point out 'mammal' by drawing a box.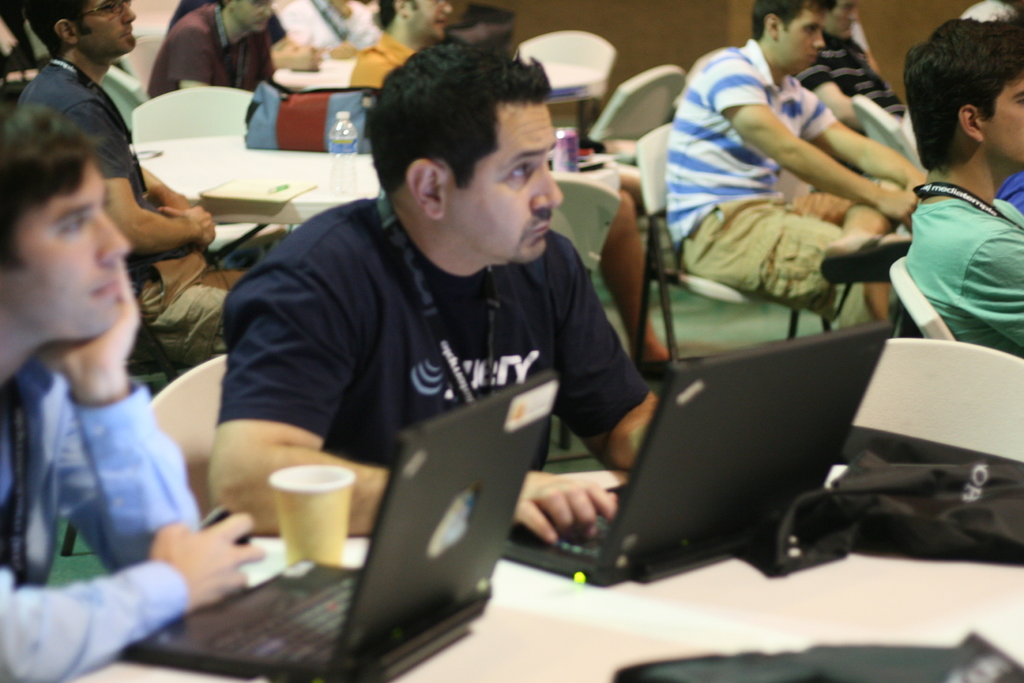
x1=276 y1=0 x2=382 y2=50.
